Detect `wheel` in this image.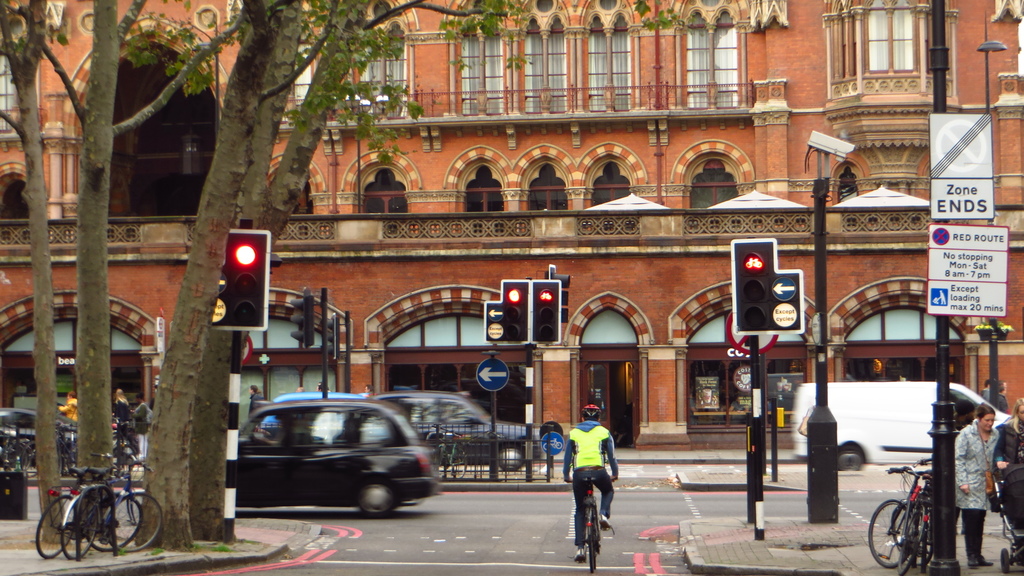
Detection: BBox(356, 475, 395, 517).
